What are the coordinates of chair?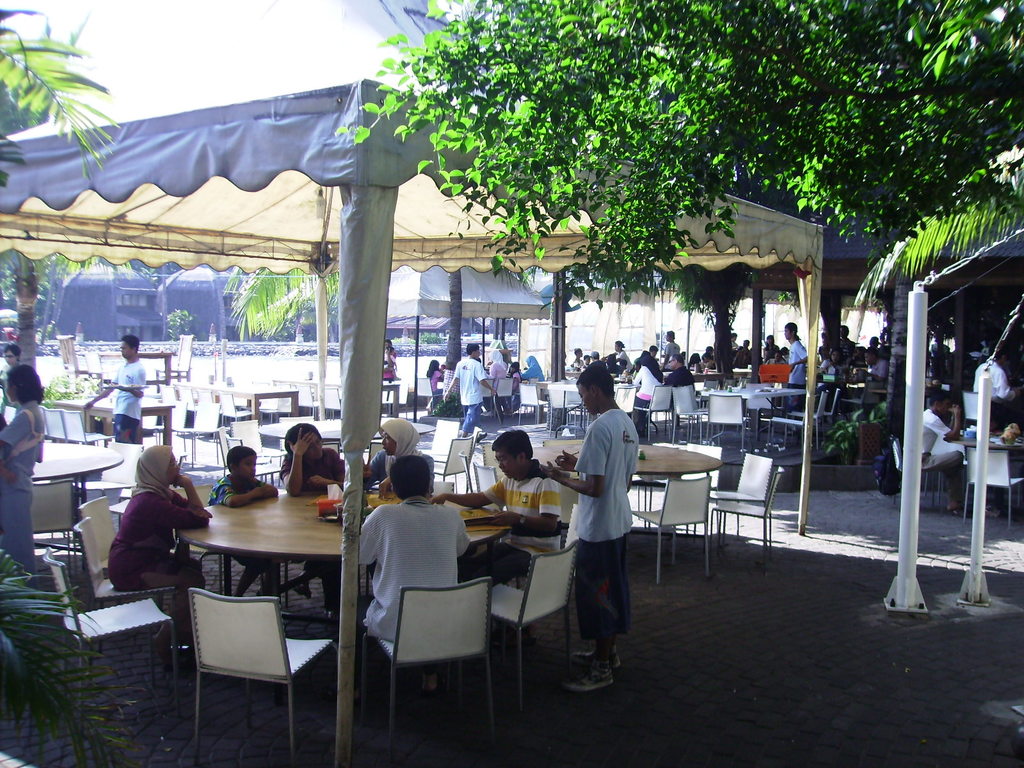
[x1=180, y1=385, x2=198, y2=408].
